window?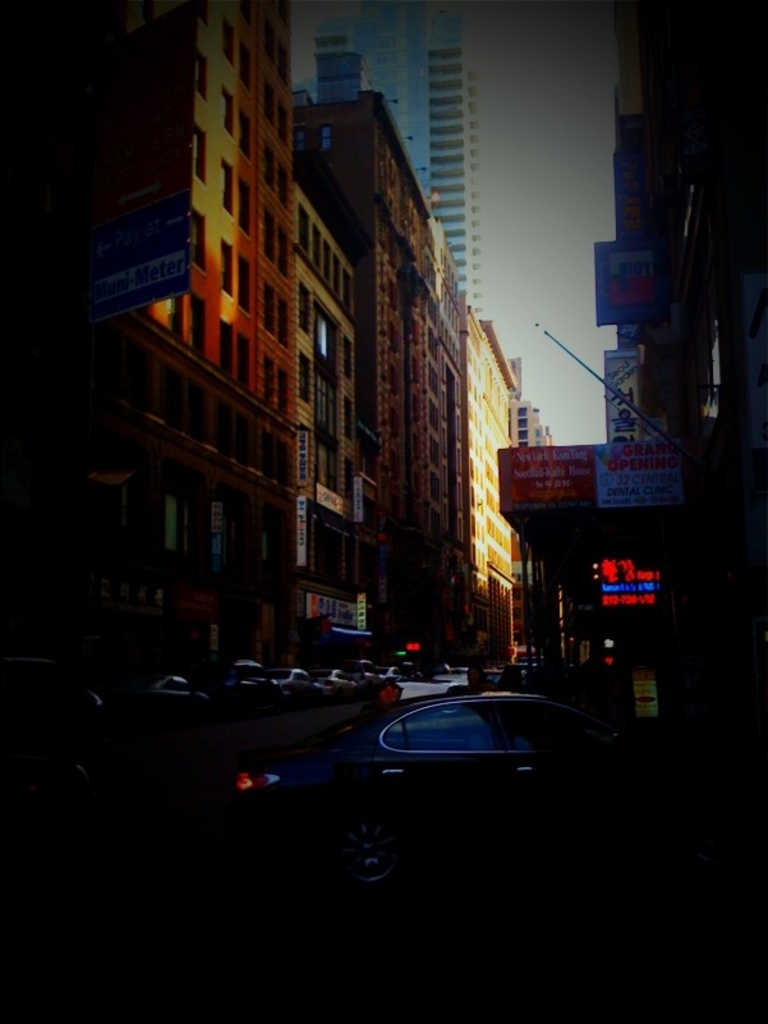
<box>314,297,337,386</box>
